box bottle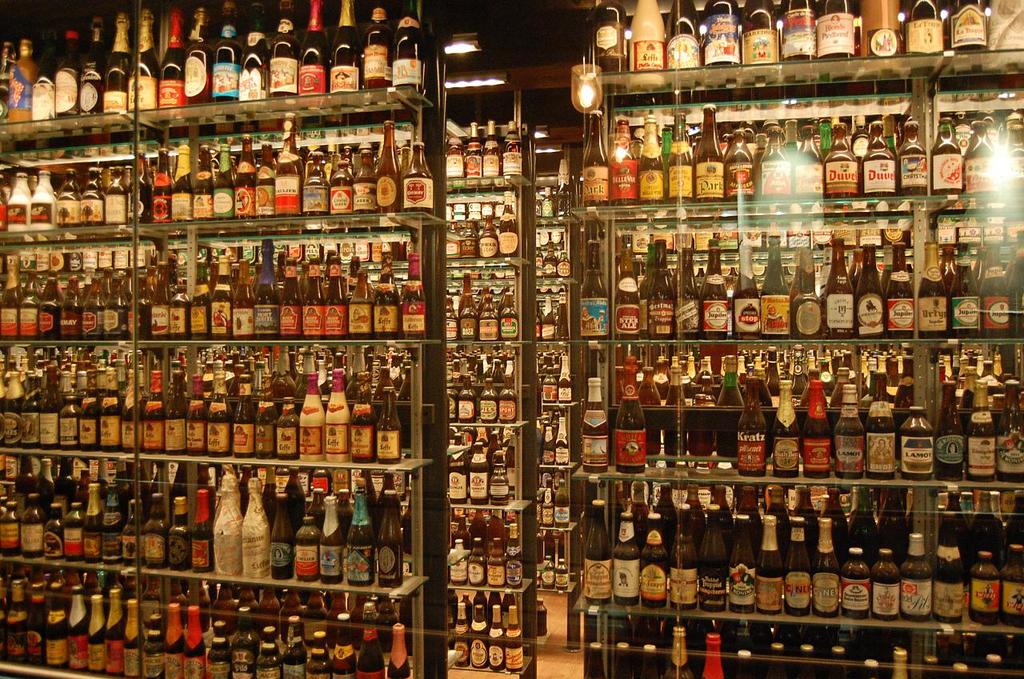
detection(143, 627, 164, 678)
